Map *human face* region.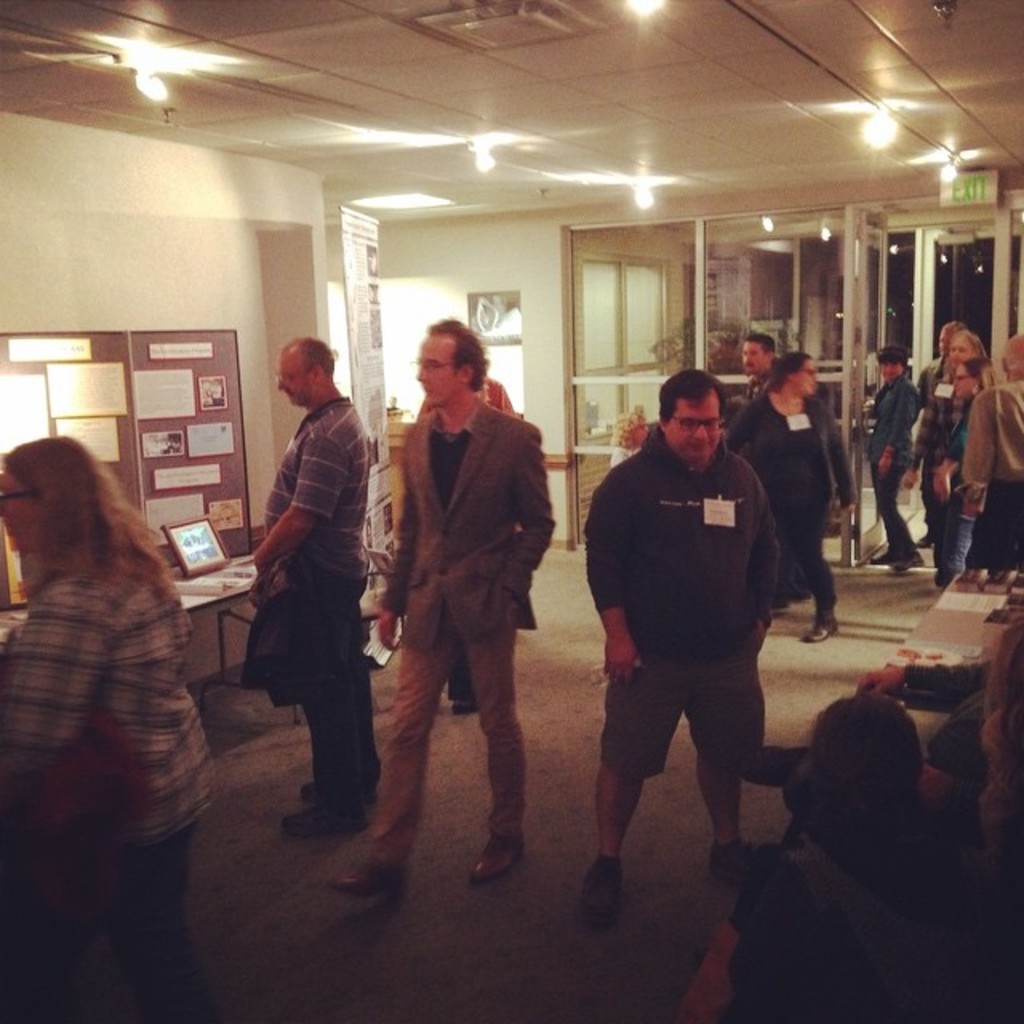
Mapped to {"x1": 0, "y1": 475, "x2": 32, "y2": 552}.
